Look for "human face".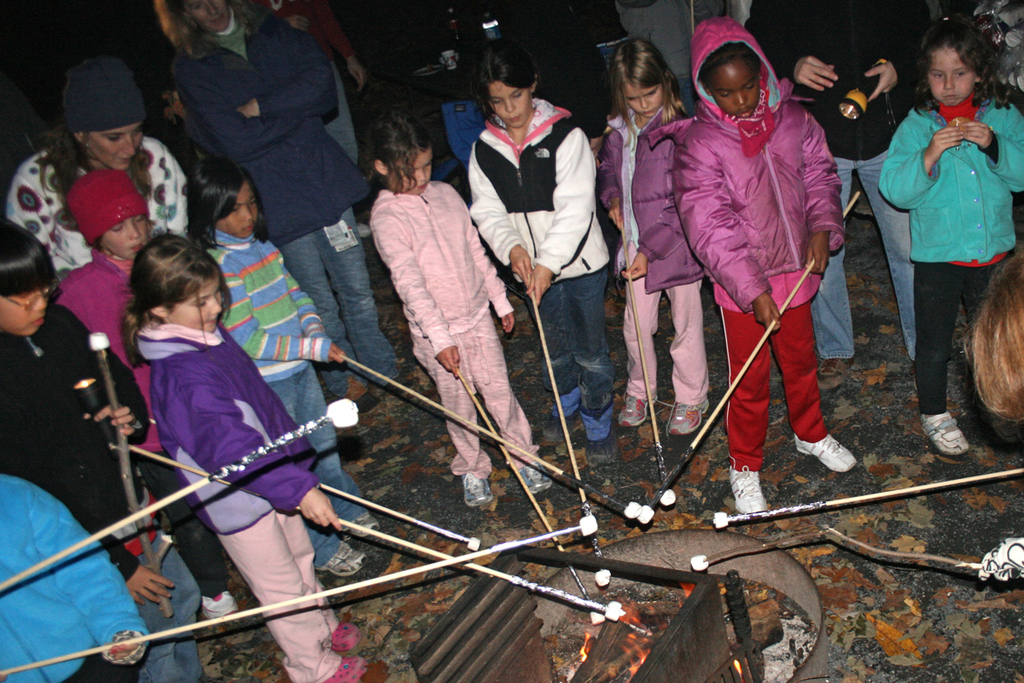
Found: 707, 55, 759, 118.
